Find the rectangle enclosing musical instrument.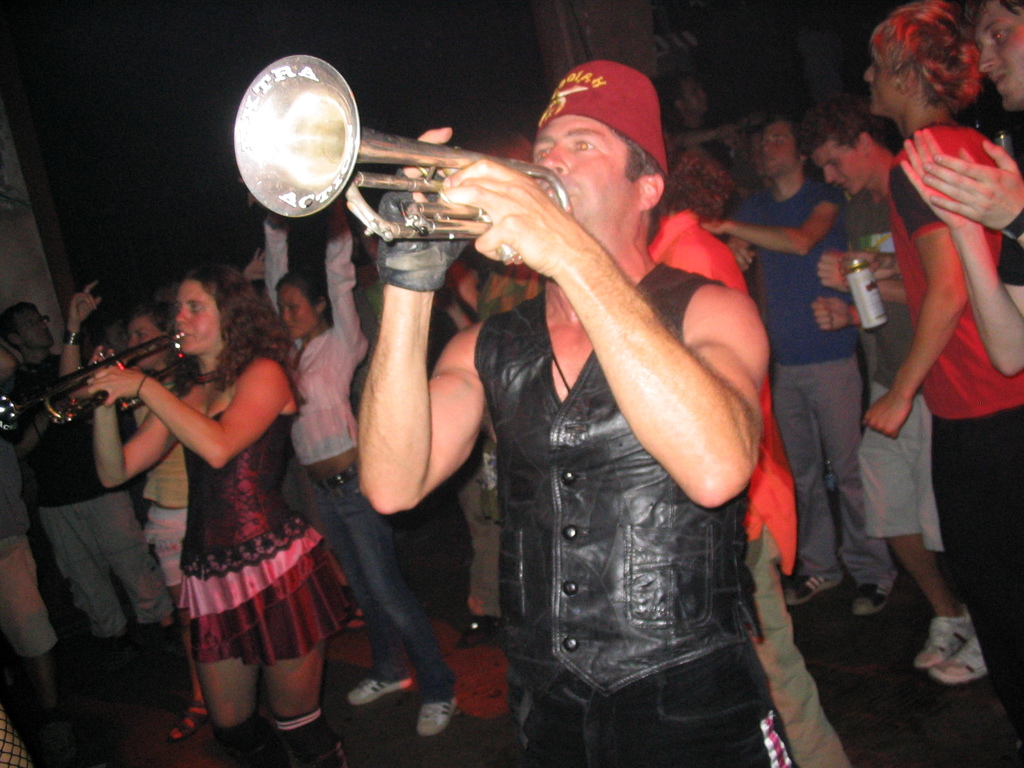
(x1=220, y1=48, x2=570, y2=276).
